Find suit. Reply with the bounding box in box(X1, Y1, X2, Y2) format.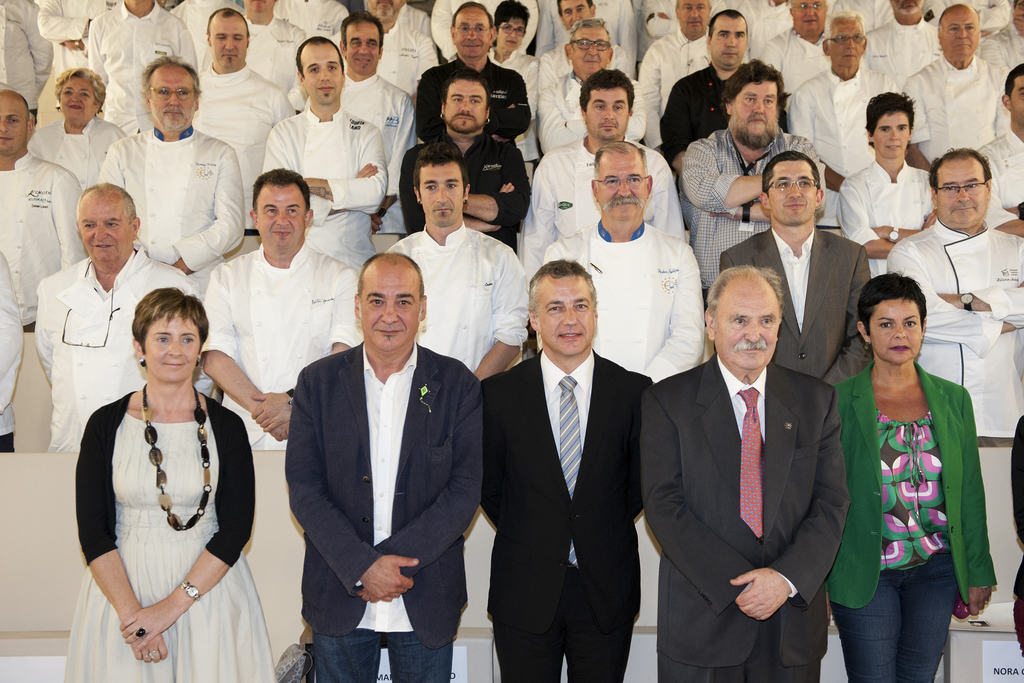
box(762, 194, 882, 403).
